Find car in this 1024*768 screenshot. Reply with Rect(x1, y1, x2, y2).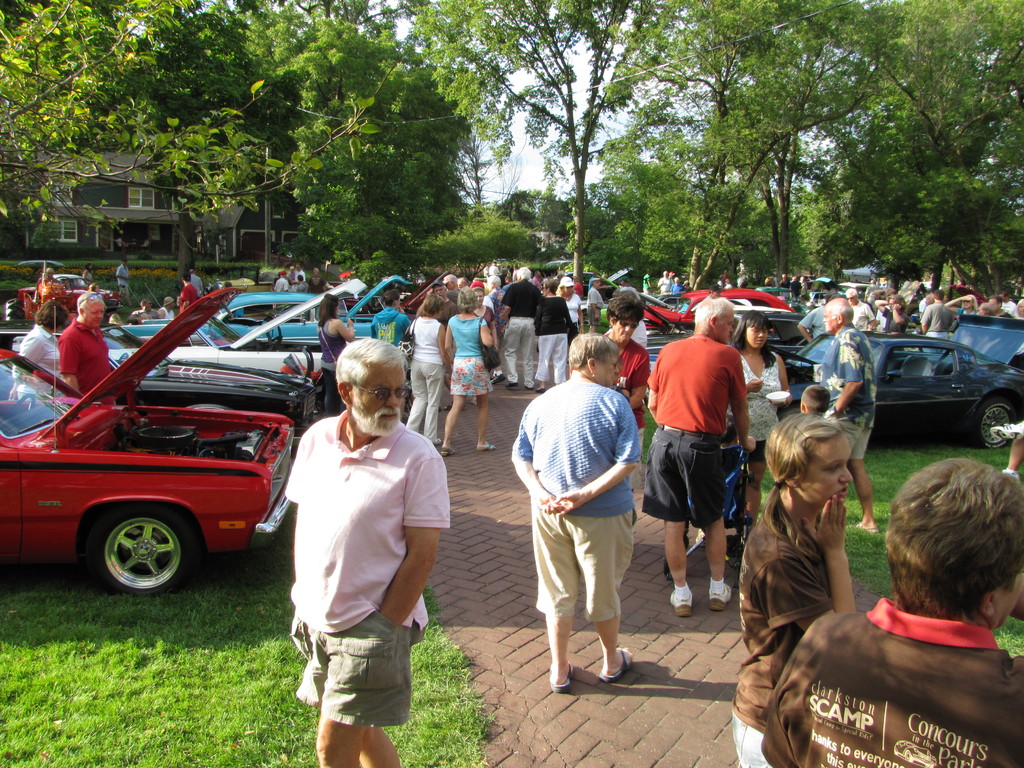
Rect(658, 286, 793, 335).
